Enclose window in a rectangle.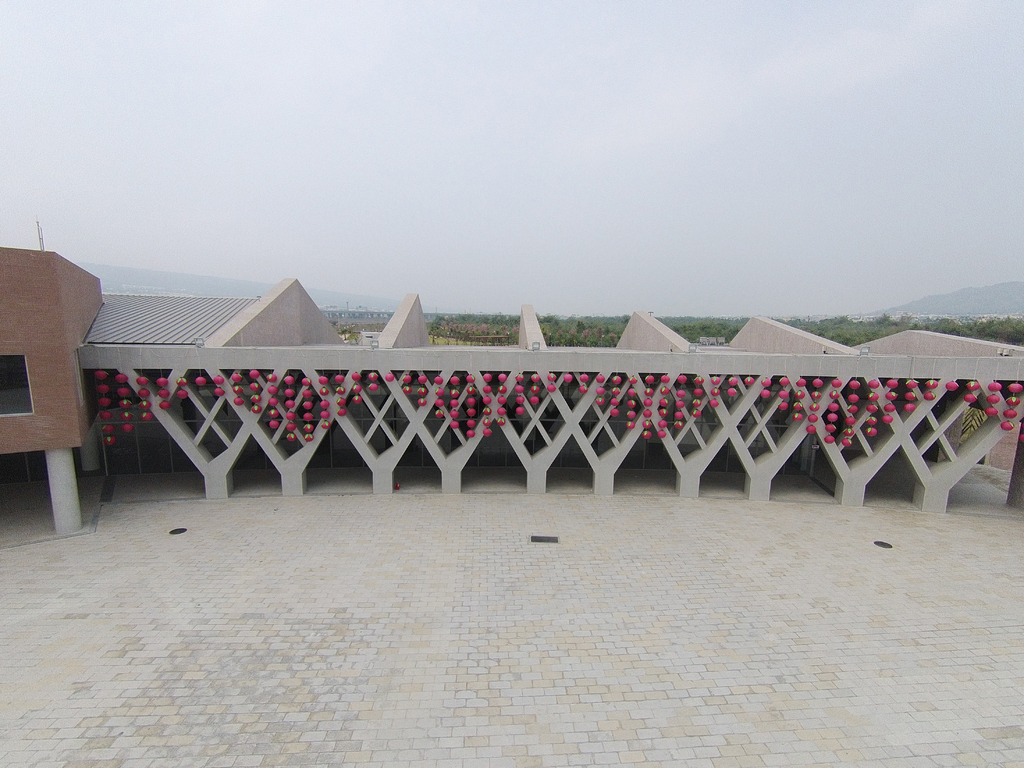
BBox(0, 352, 37, 416).
